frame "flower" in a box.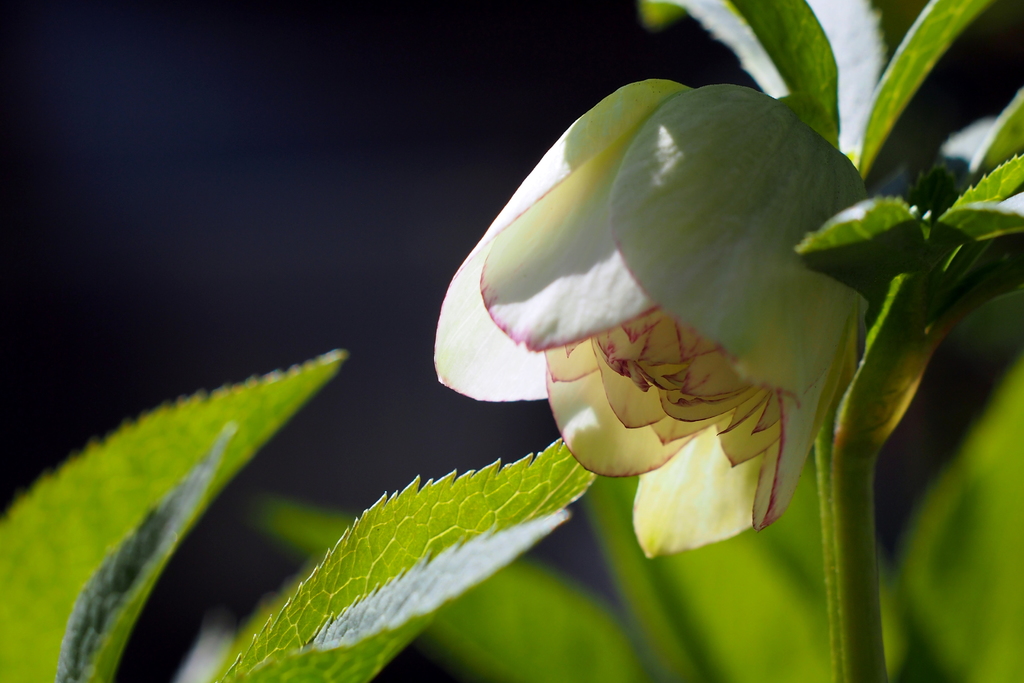
rect(430, 70, 885, 561).
